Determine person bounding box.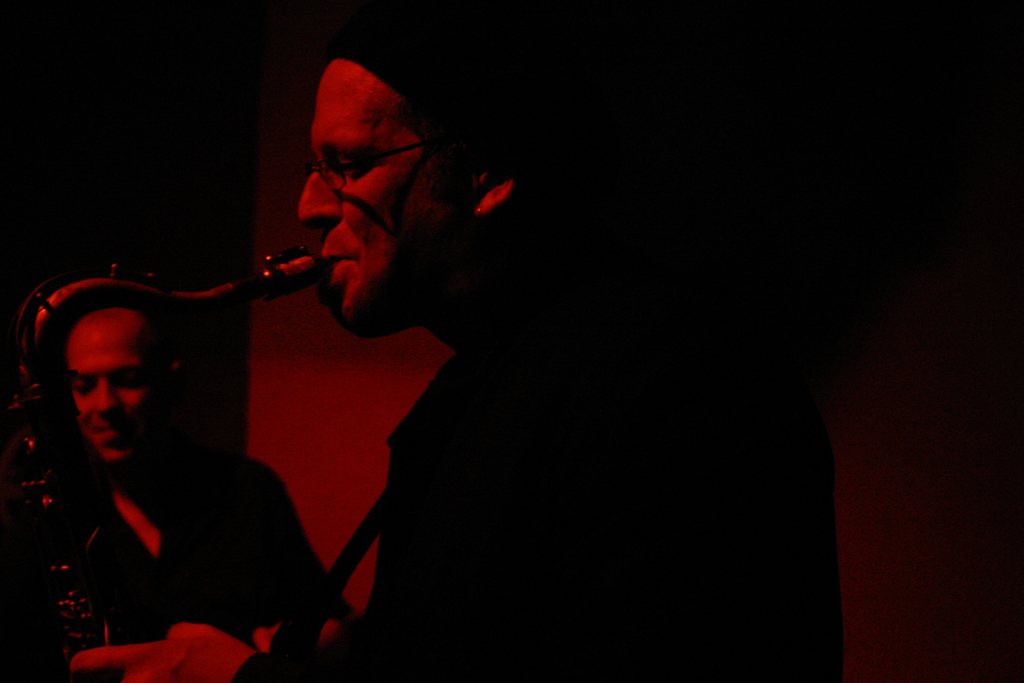
Determined: BBox(64, 308, 354, 654).
